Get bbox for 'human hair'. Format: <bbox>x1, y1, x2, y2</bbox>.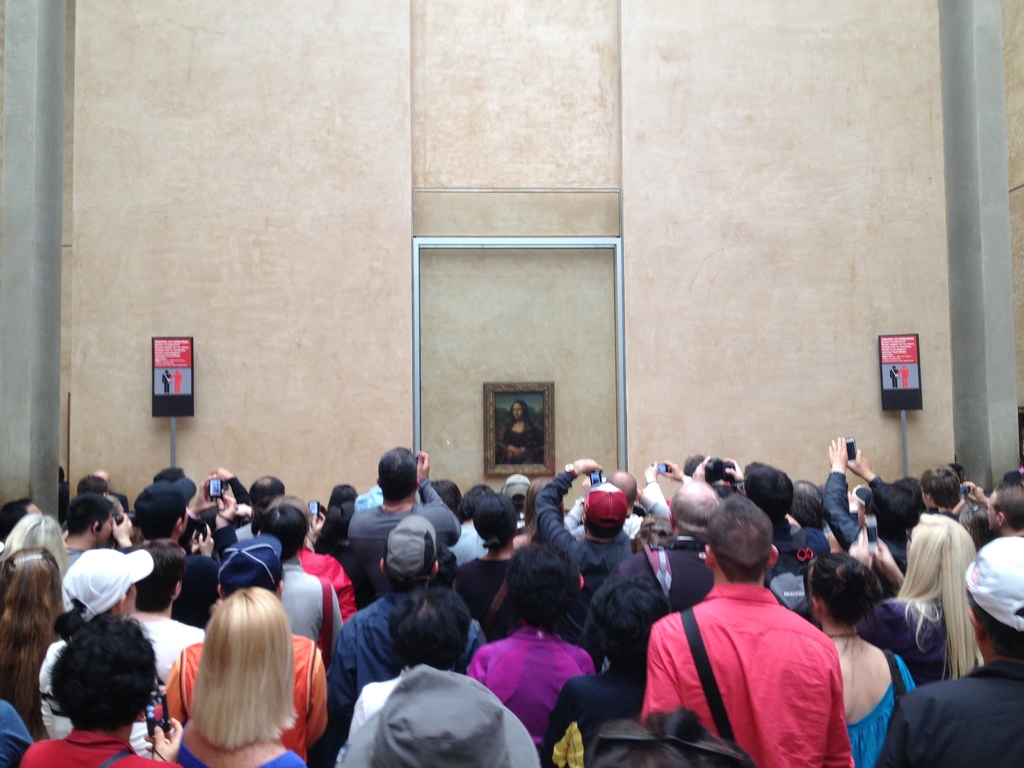
<bbox>586, 519, 619, 539</bbox>.
